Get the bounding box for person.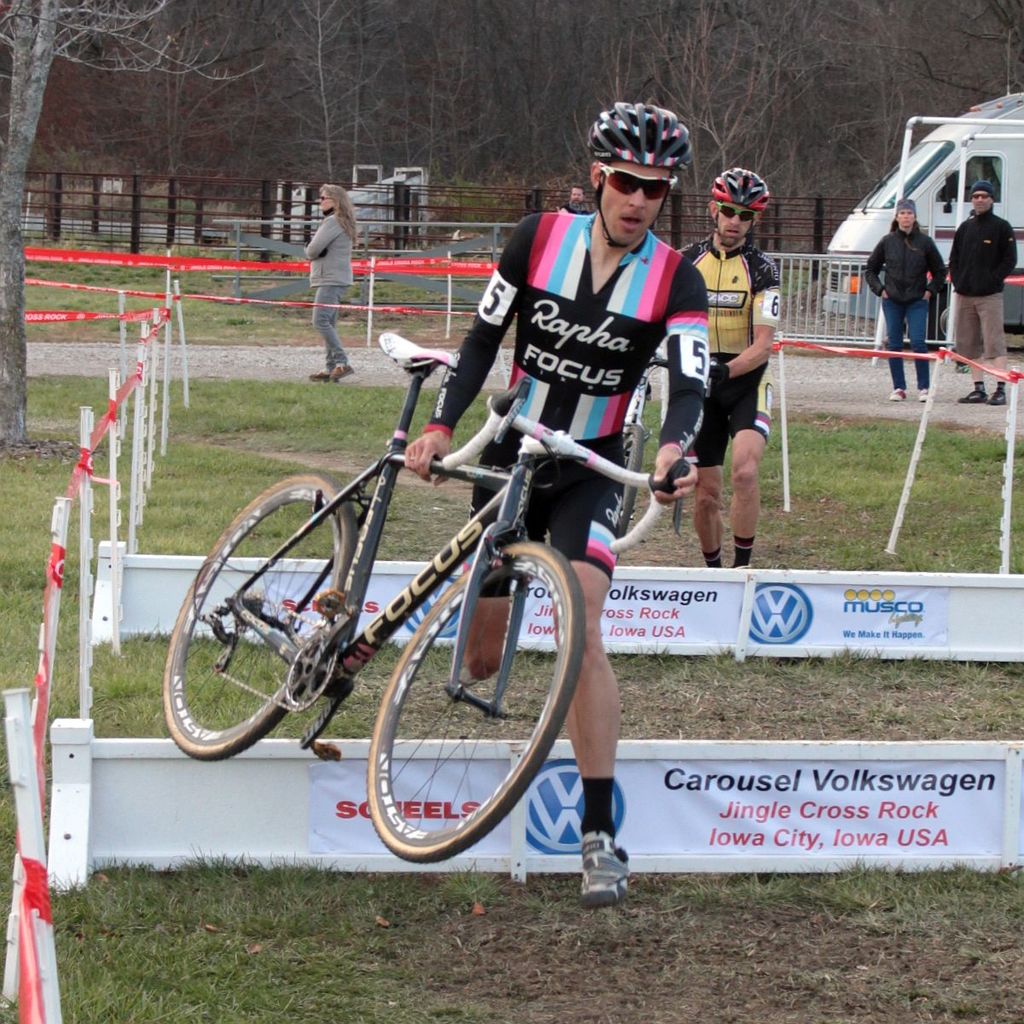
950, 181, 1015, 402.
